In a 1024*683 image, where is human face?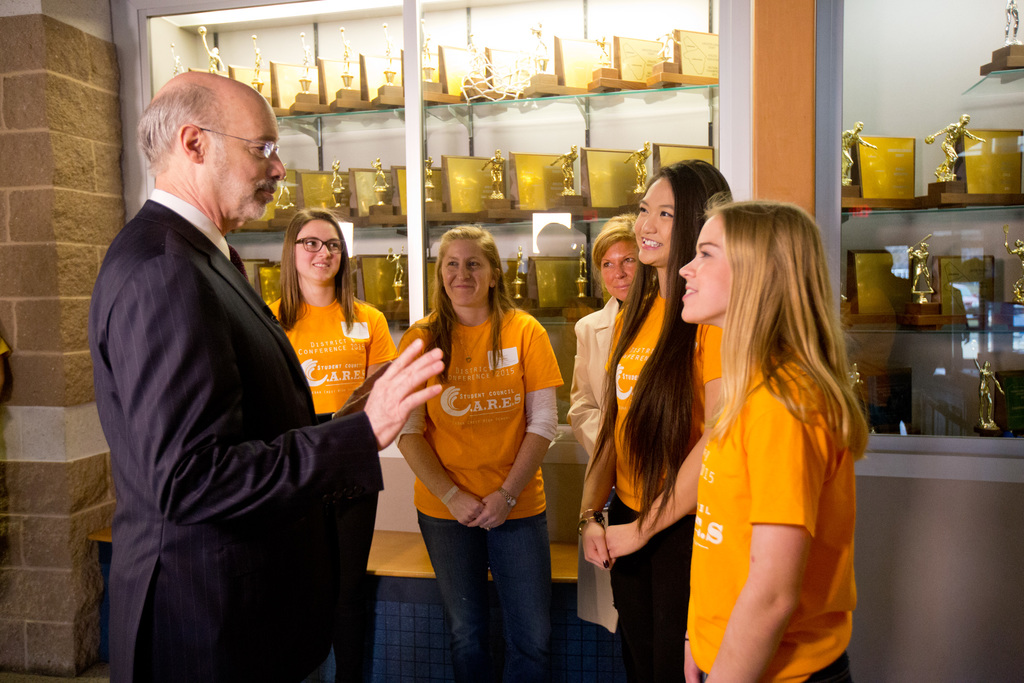
[442,240,492,302].
